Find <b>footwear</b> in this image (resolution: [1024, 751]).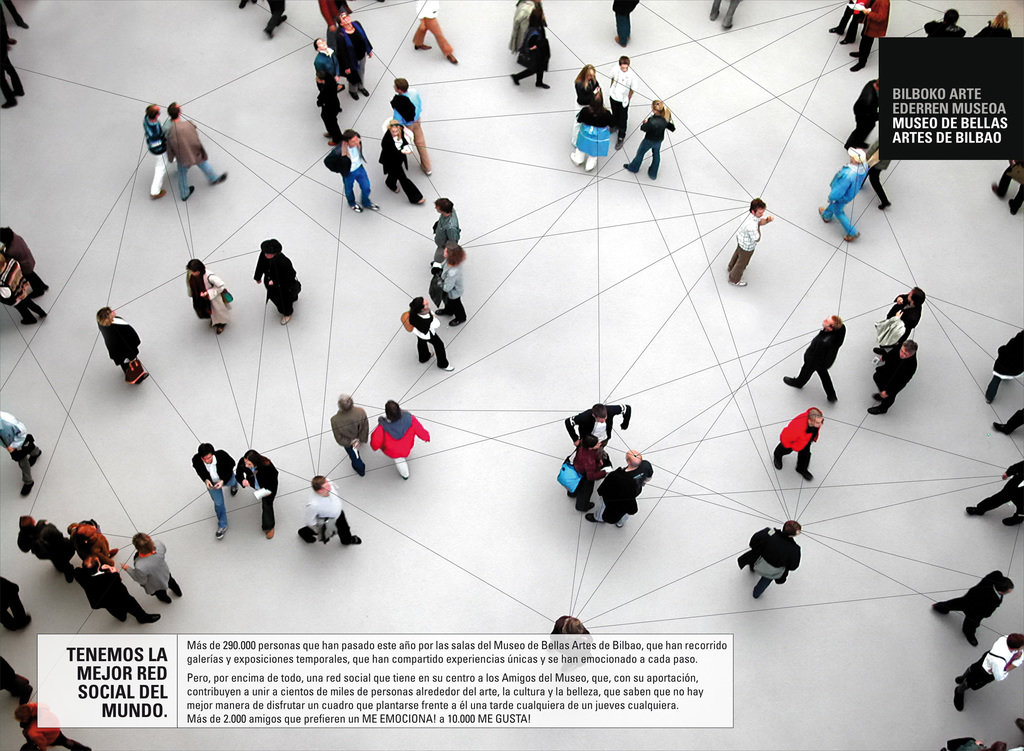
bbox=[264, 525, 275, 538].
